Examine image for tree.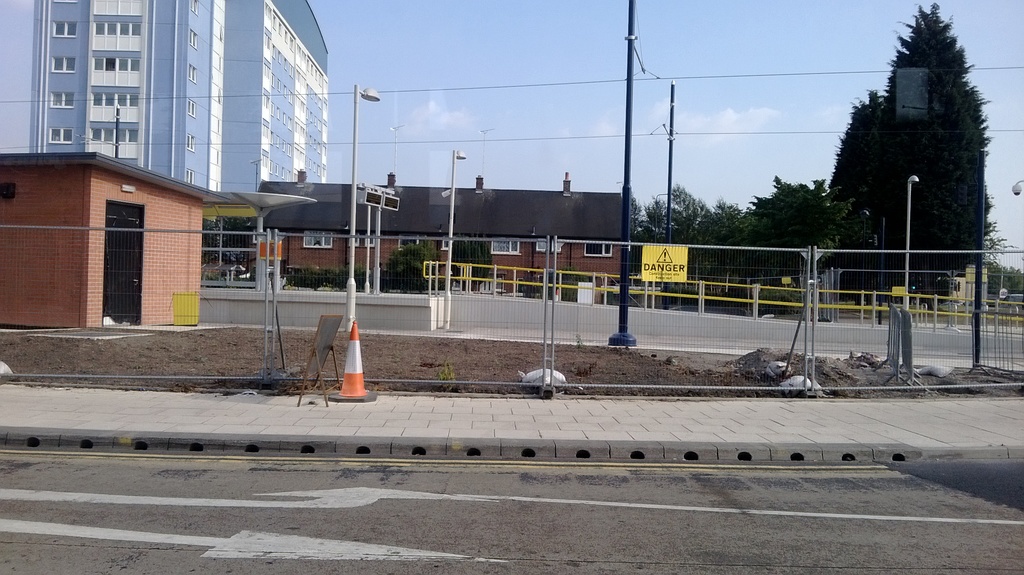
Examination result: bbox=[698, 203, 761, 261].
